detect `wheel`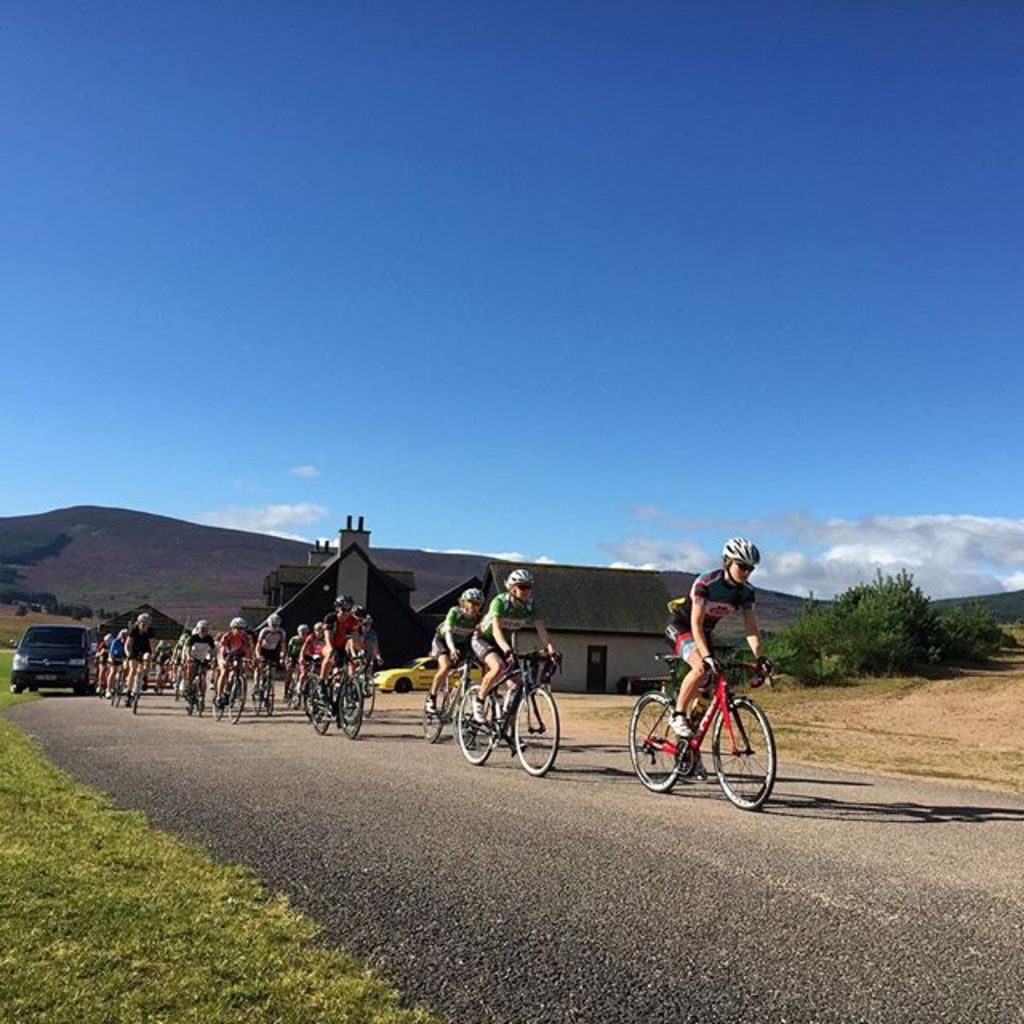
x1=626, y1=696, x2=693, y2=794
